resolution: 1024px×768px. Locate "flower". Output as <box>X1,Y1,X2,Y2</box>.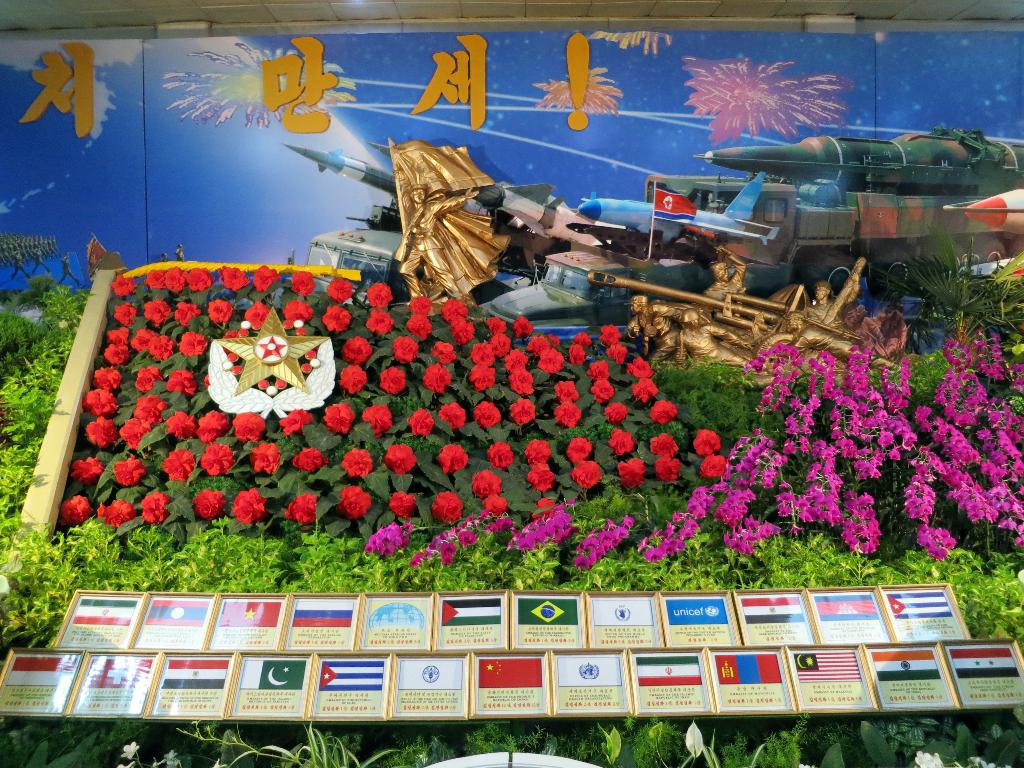
<box>467,346,492,364</box>.
